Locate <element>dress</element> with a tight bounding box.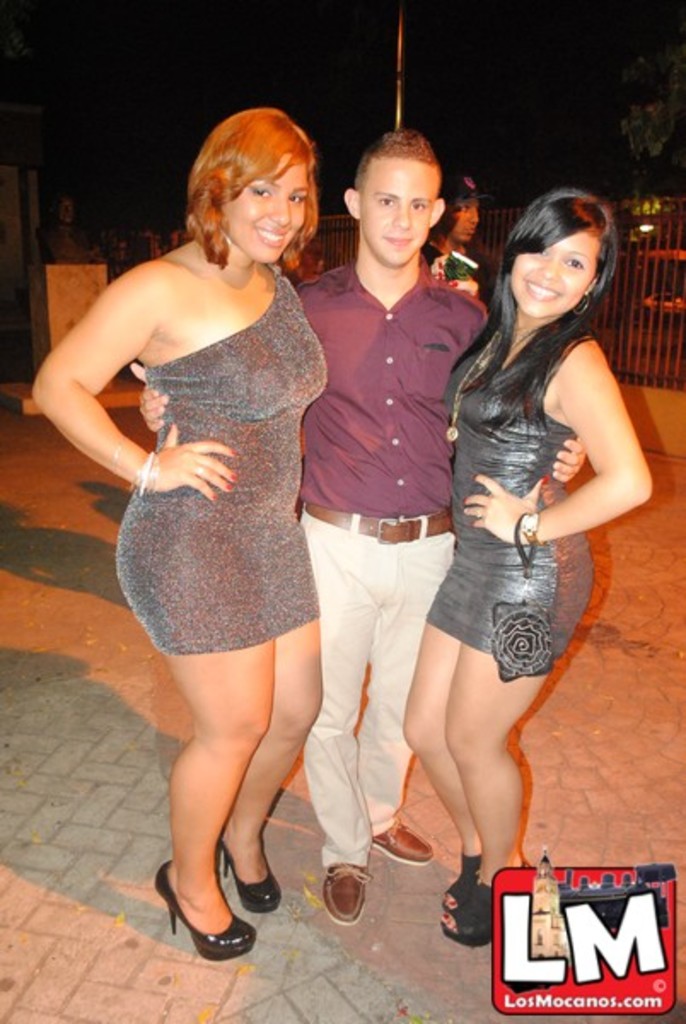
{"x1": 427, "y1": 348, "x2": 594, "y2": 676}.
